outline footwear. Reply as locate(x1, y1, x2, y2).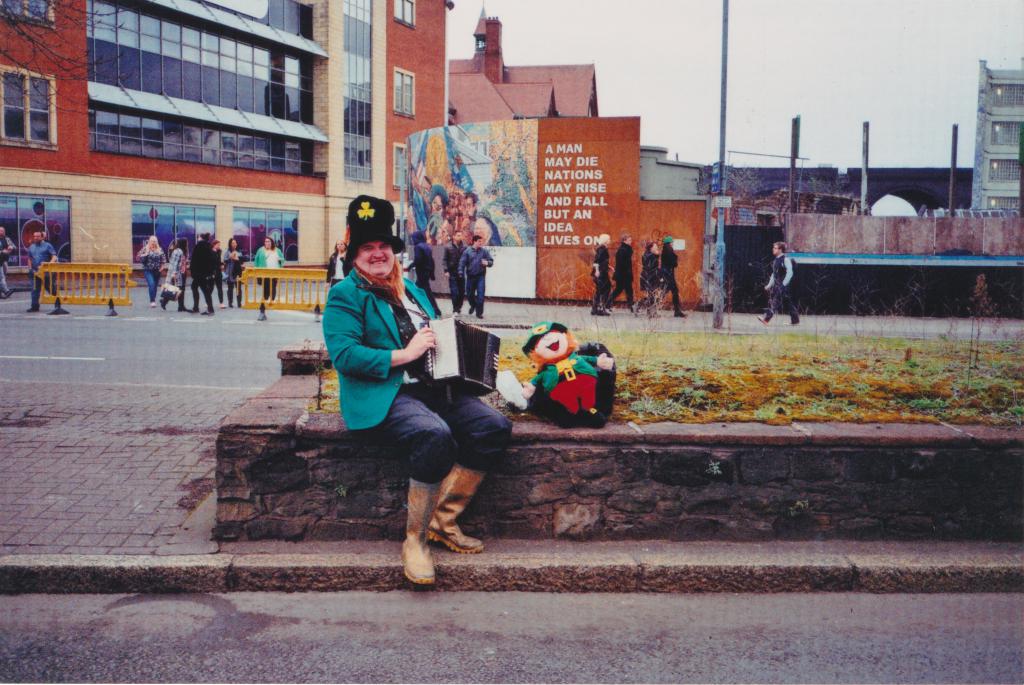
locate(150, 300, 157, 307).
